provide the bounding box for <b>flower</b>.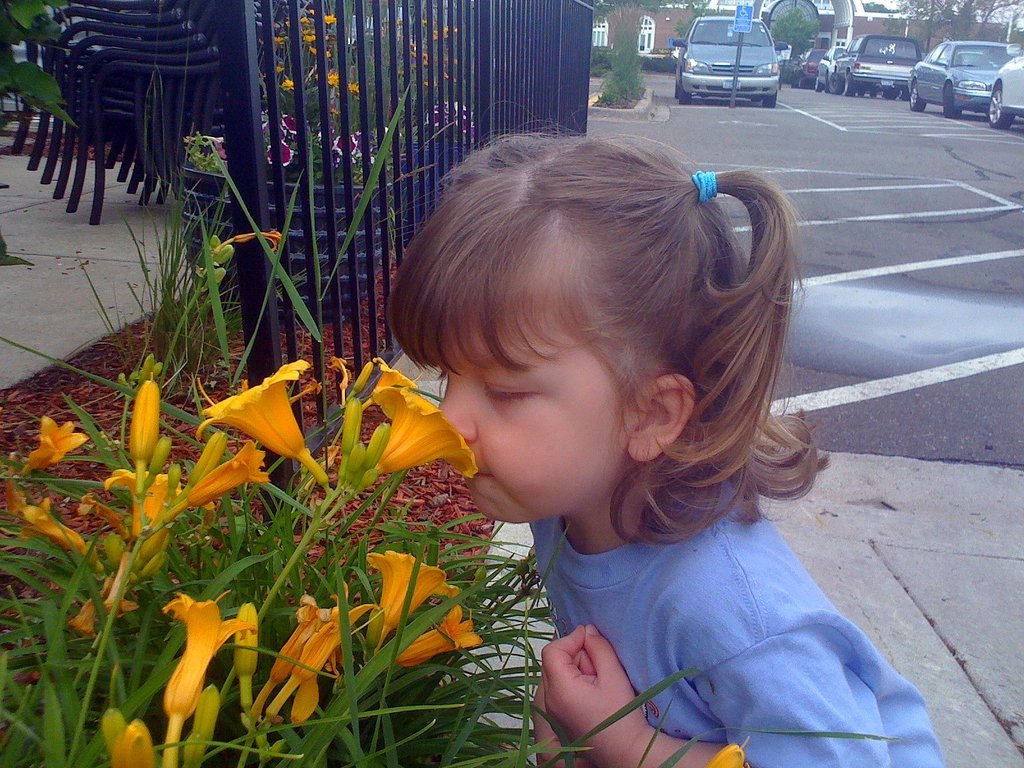
<region>16, 502, 97, 564</region>.
